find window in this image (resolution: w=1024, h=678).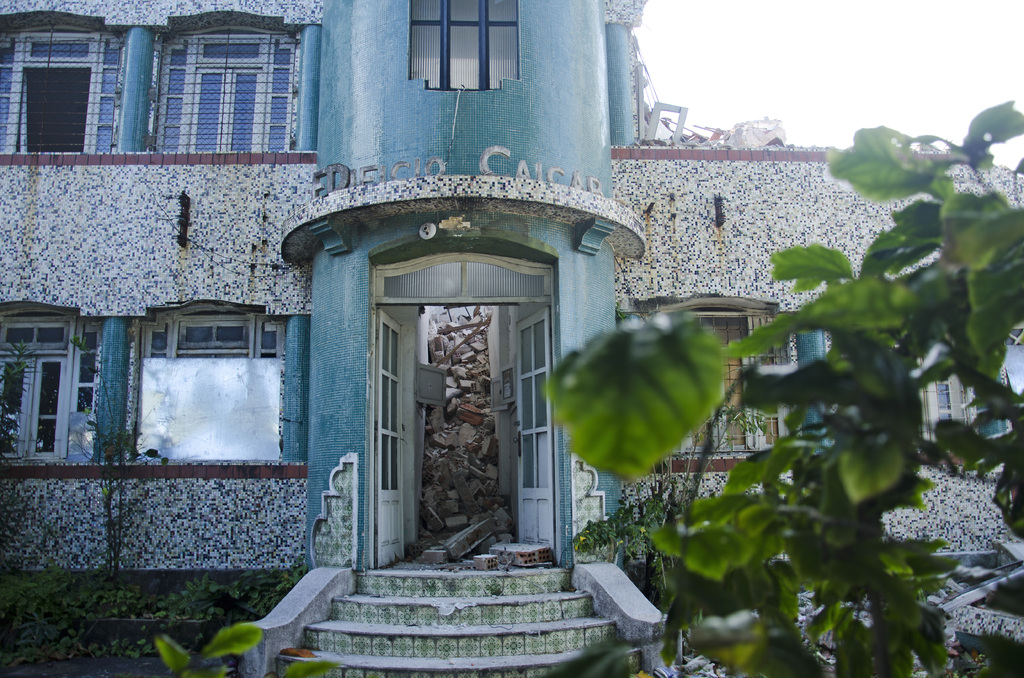
{"left": 408, "top": 0, "right": 519, "bottom": 95}.
